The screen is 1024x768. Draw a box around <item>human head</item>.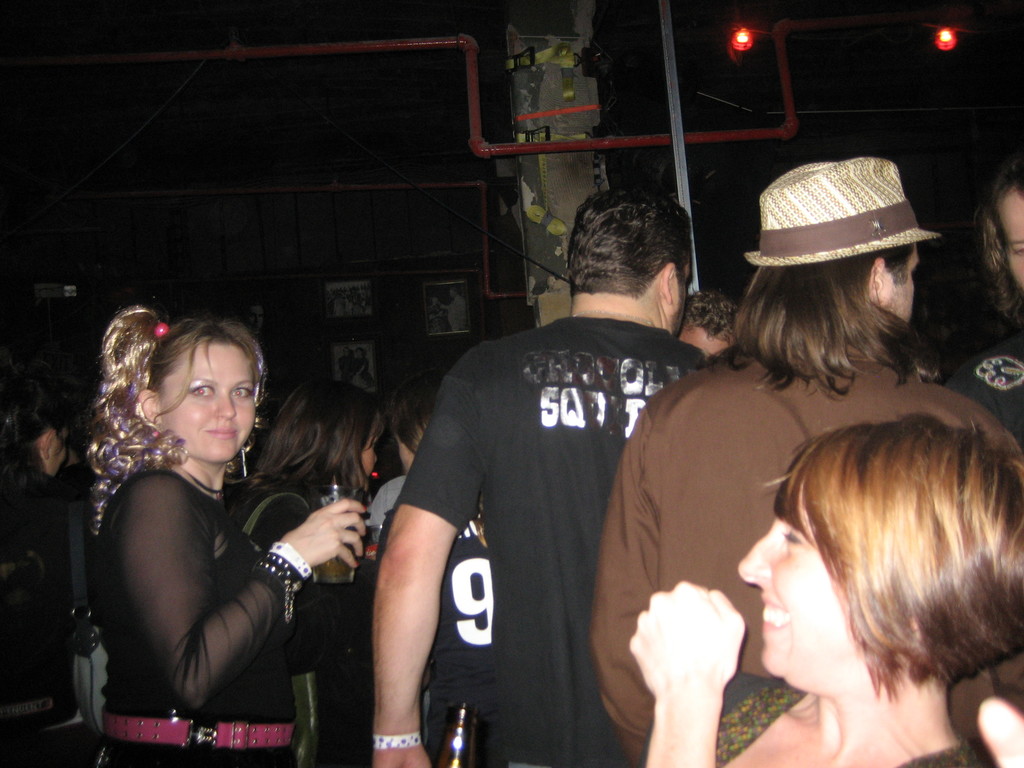
<bbox>389, 370, 445, 458</bbox>.
